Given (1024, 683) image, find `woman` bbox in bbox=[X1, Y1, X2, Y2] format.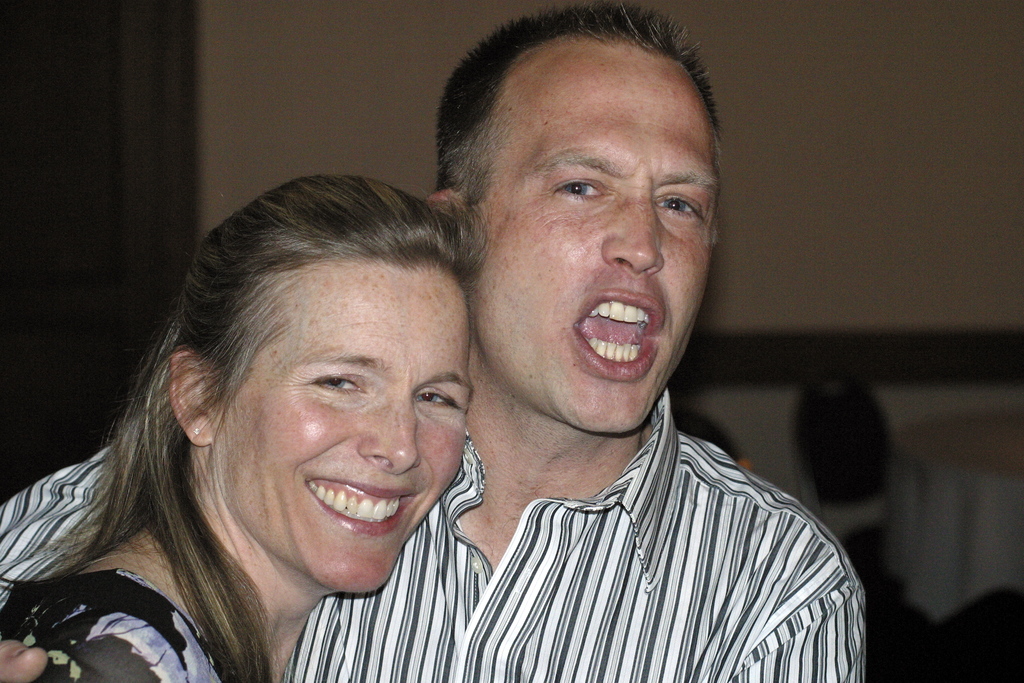
bbox=[39, 183, 536, 670].
